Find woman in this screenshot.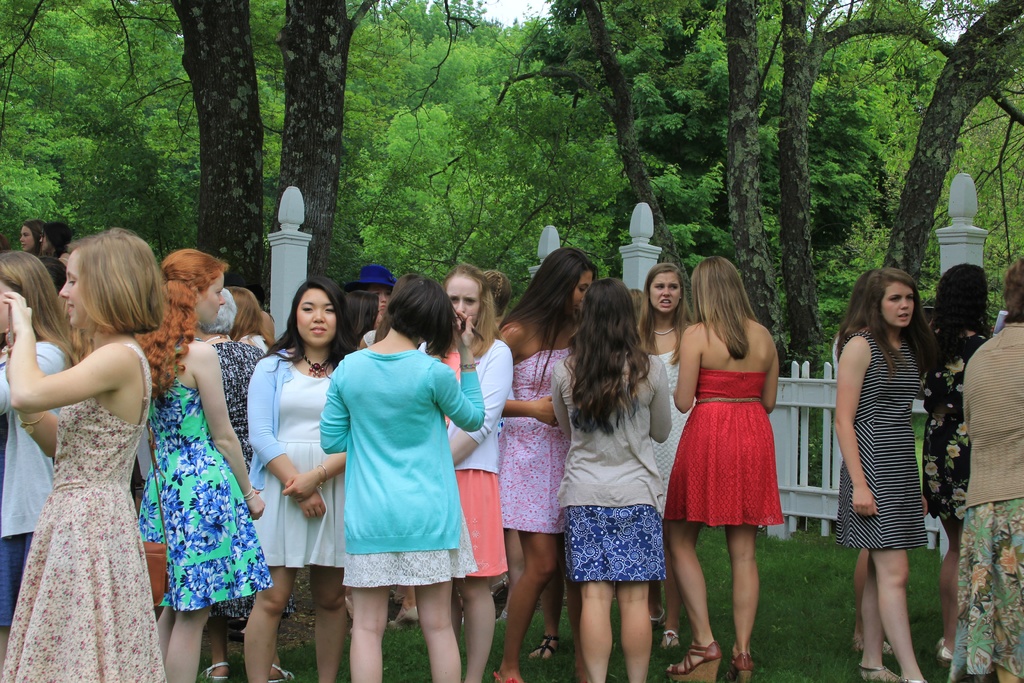
The bounding box for woman is (191,288,267,682).
